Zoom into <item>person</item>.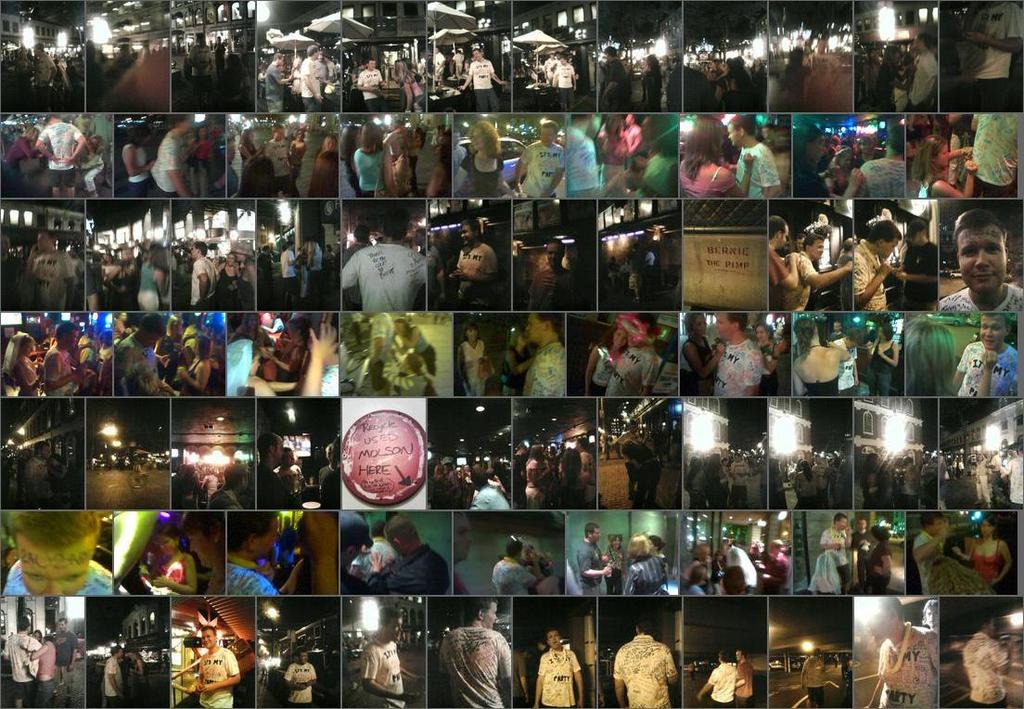
Zoom target: <region>913, 502, 940, 593</region>.
